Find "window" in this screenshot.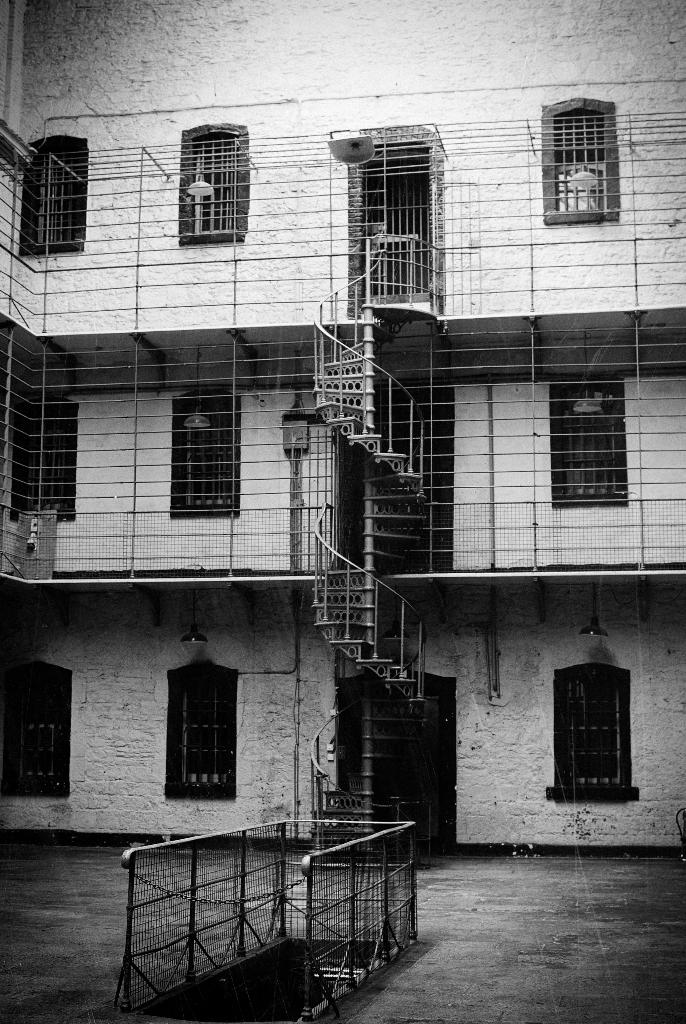
The bounding box for "window" is 0/660/66/800.
